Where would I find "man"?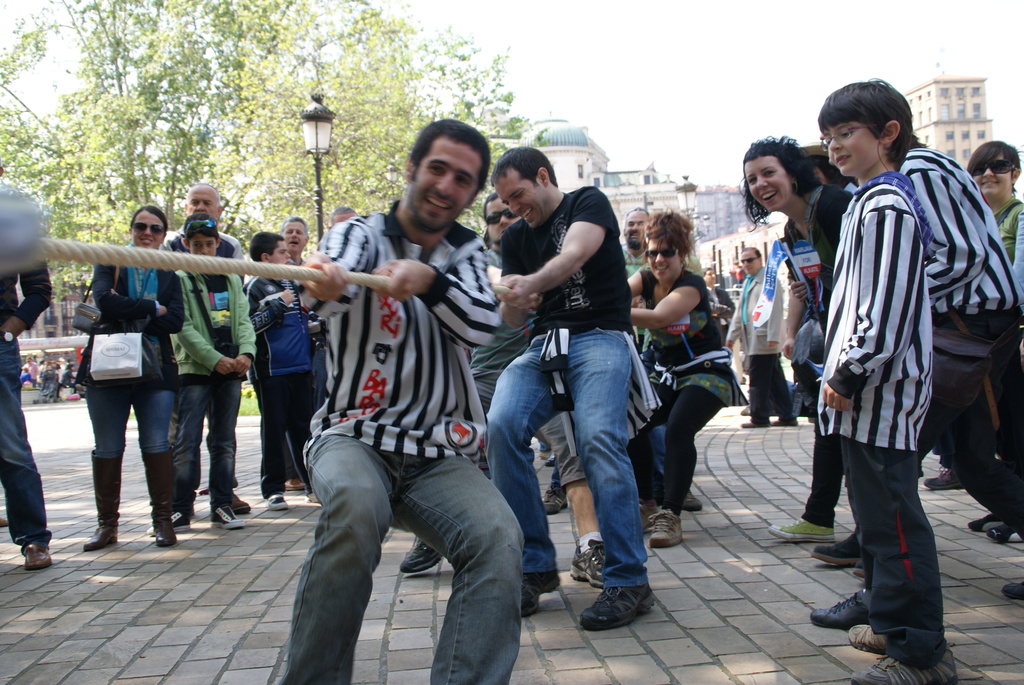
At [618,201,661,349].
